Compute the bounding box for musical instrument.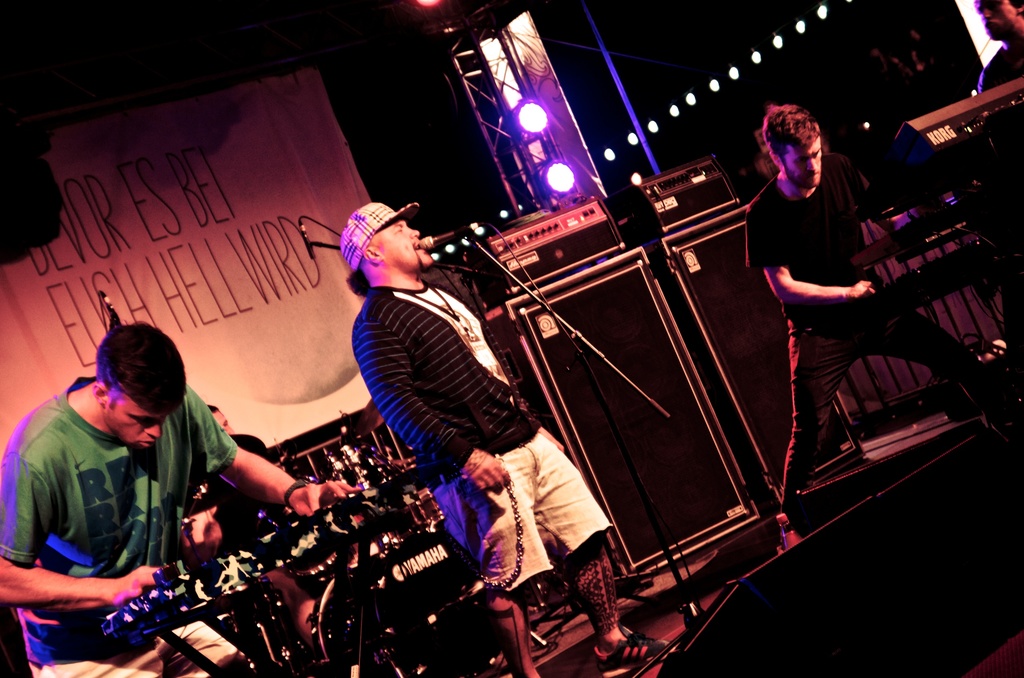
[x1=309, y1=433, x2=401, y2=504].
